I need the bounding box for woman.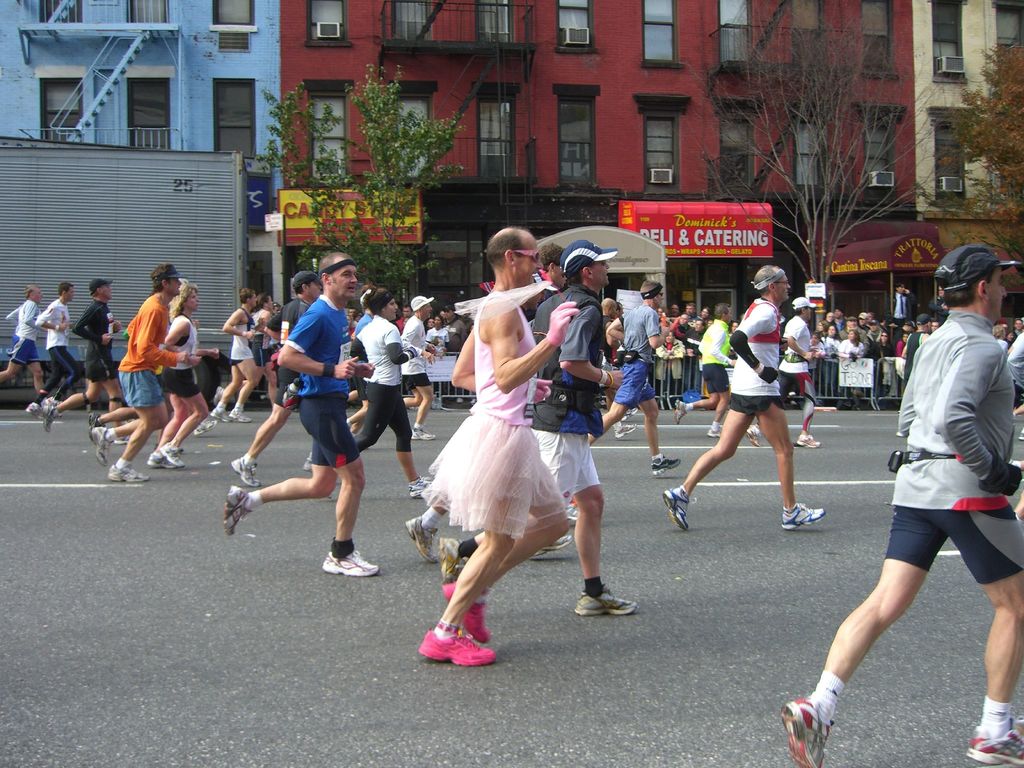
Here it is: (821, 324, 840, 397).
